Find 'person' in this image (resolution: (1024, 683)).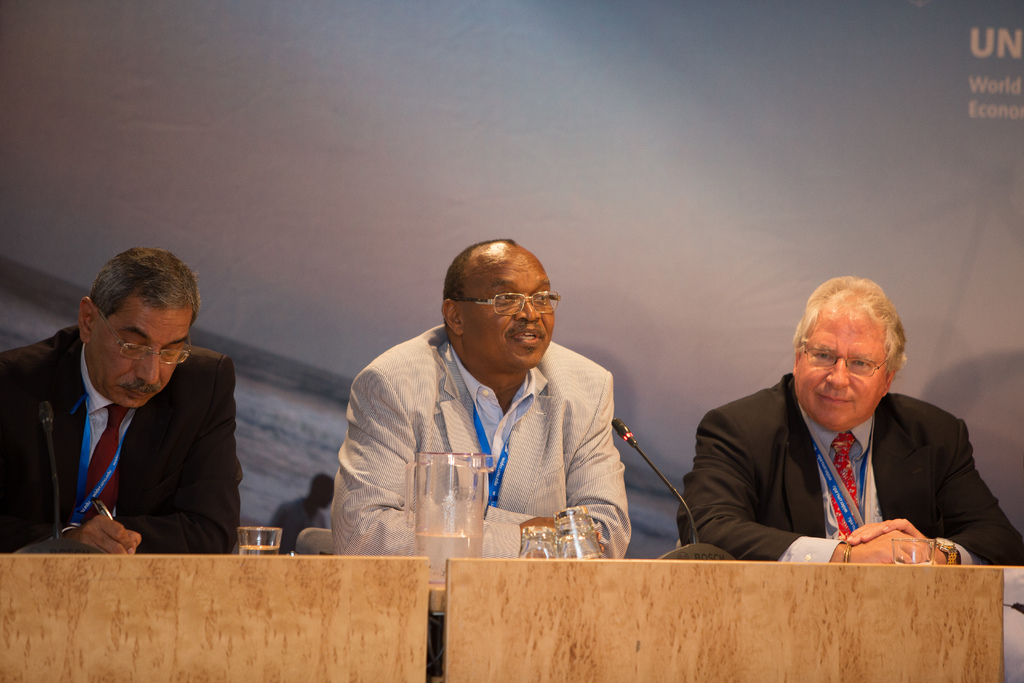
locate(329, 236, 630, 555).
